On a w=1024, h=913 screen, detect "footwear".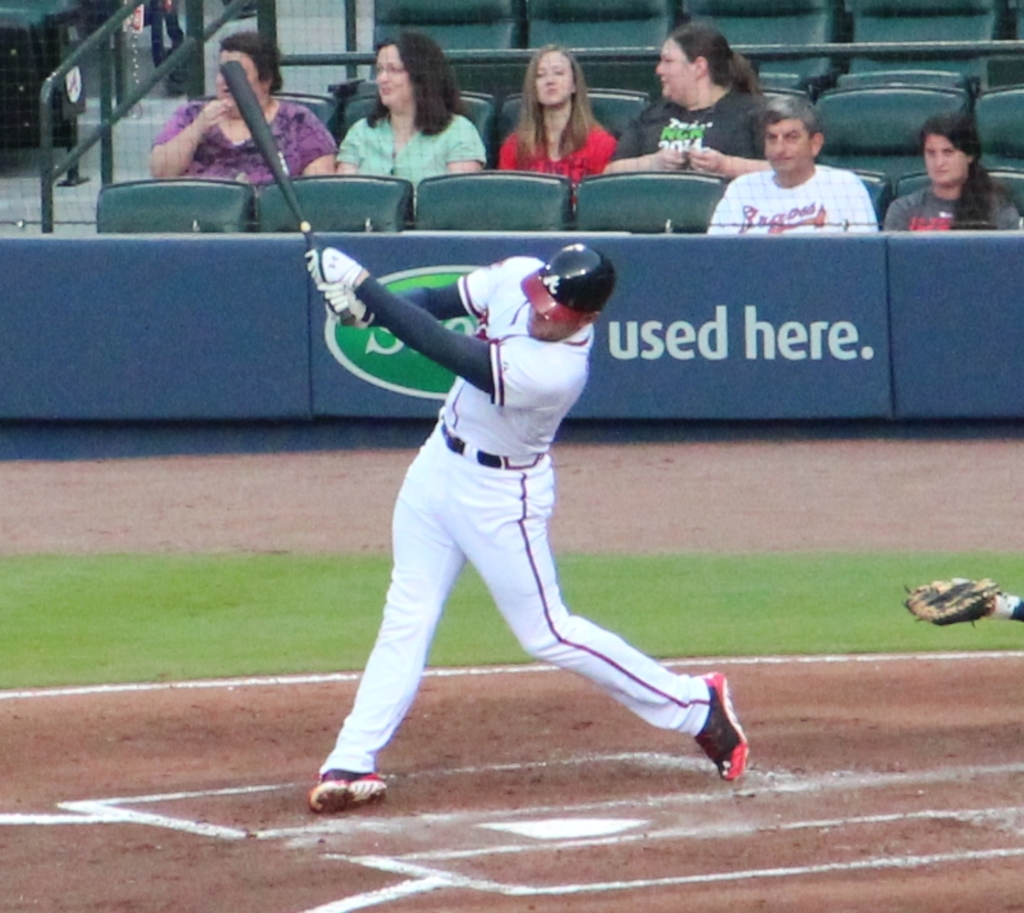
l=895, t=573, r=1000, b=629.
